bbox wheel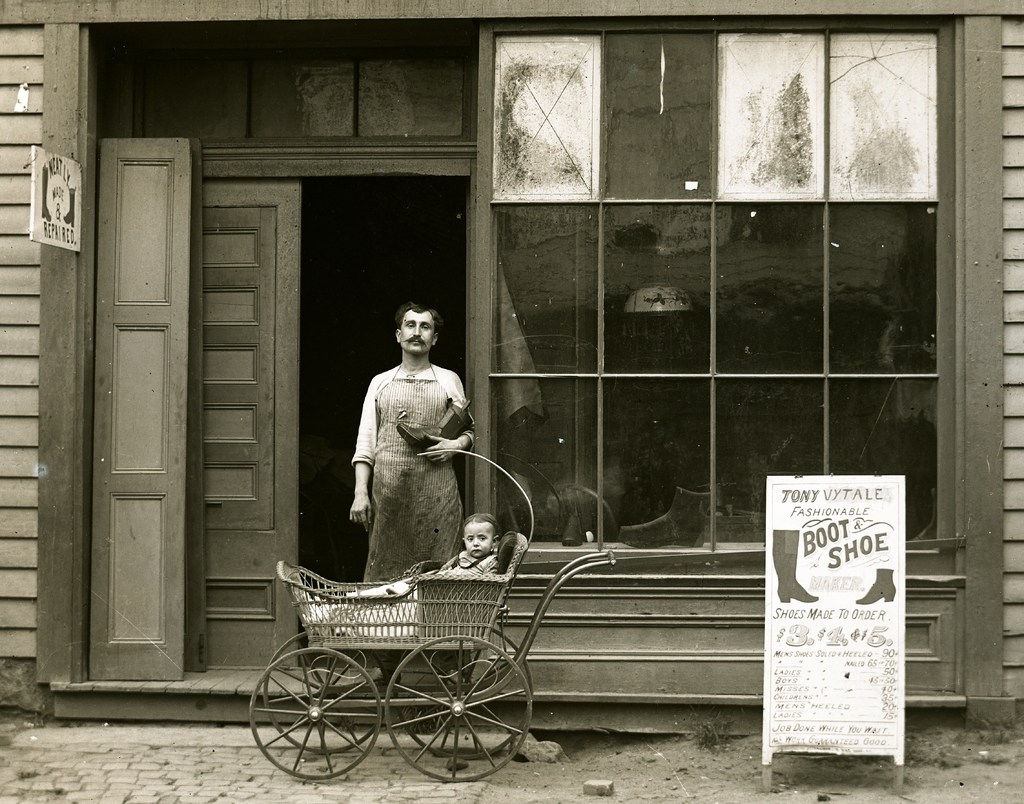
(386, 634, 531, 783)
